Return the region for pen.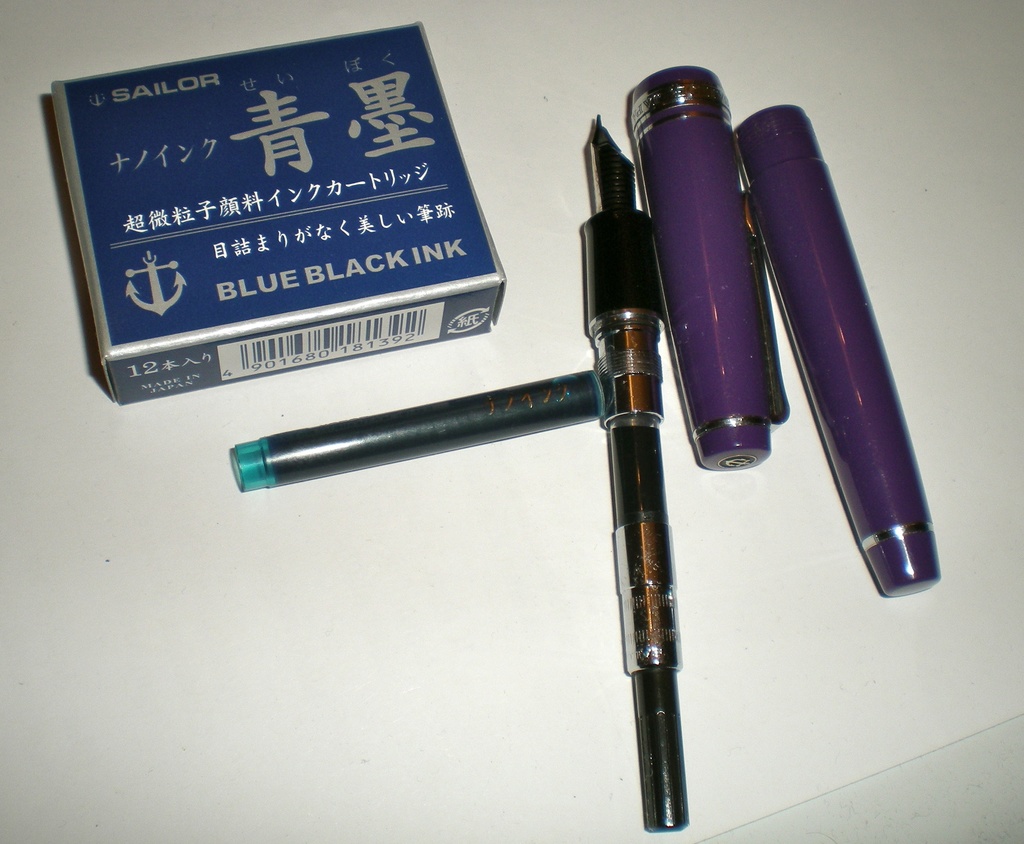
232,351,609,498.
